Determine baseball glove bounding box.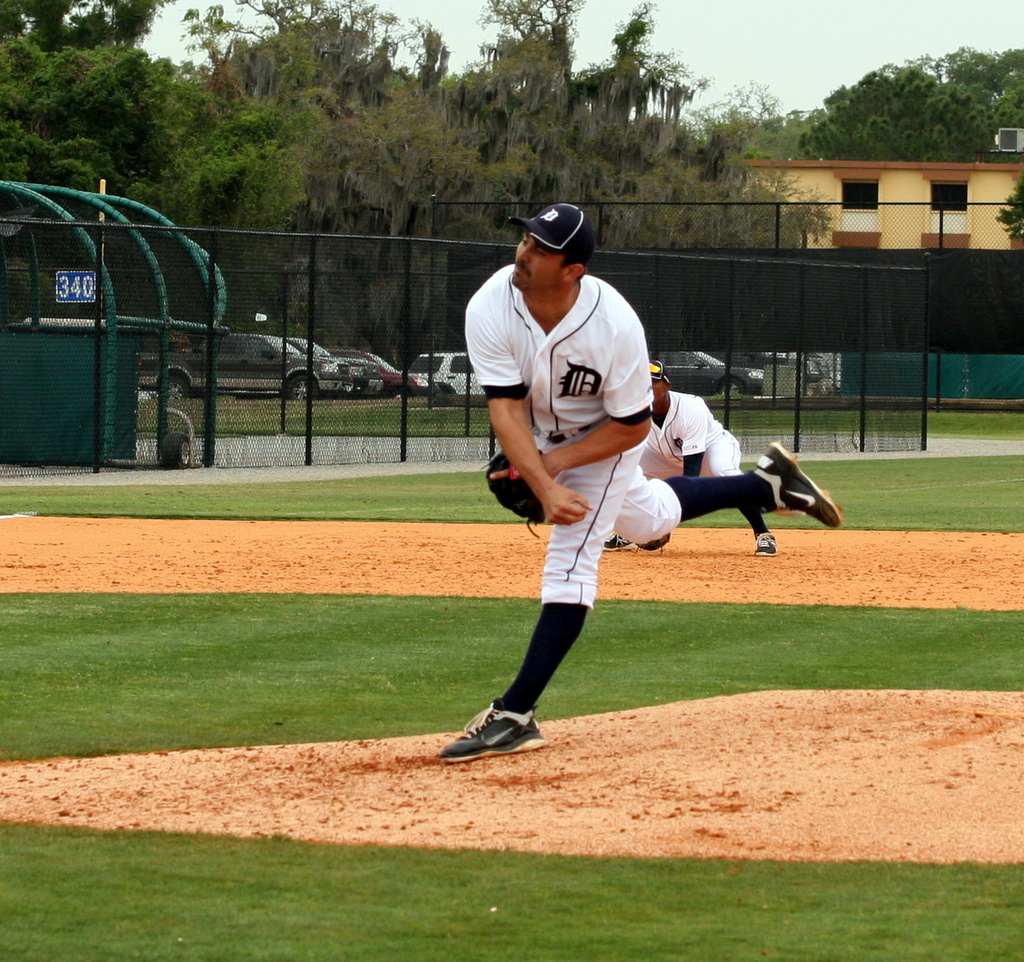
Determined: box=[485, 447, 543, 533].
